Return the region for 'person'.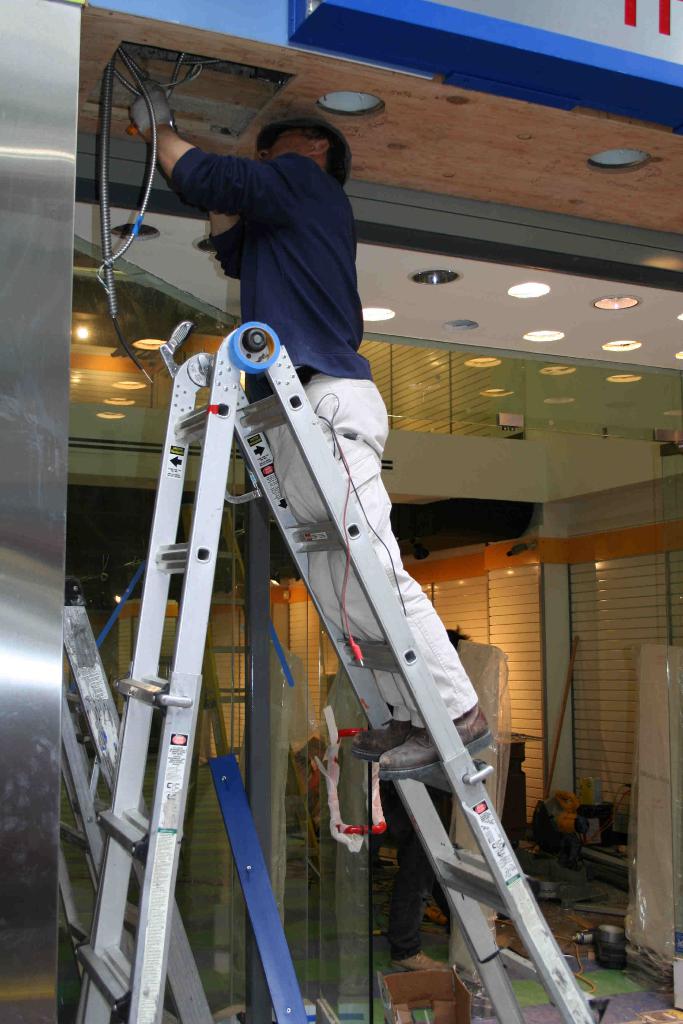
385, 631, 470, 968.
